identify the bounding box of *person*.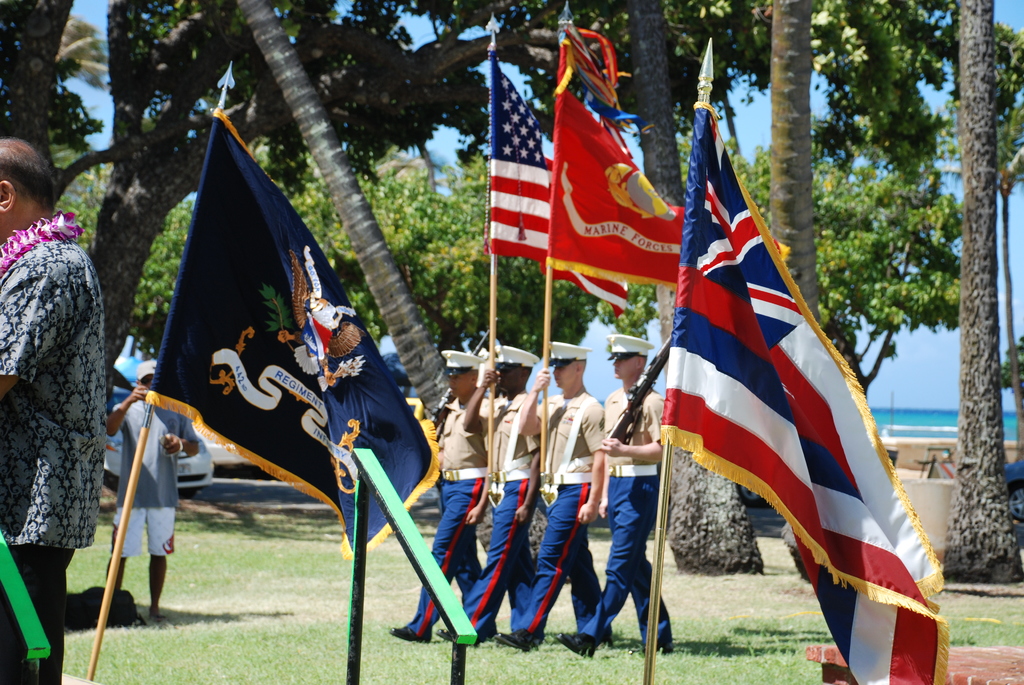
387/345/502/635.
